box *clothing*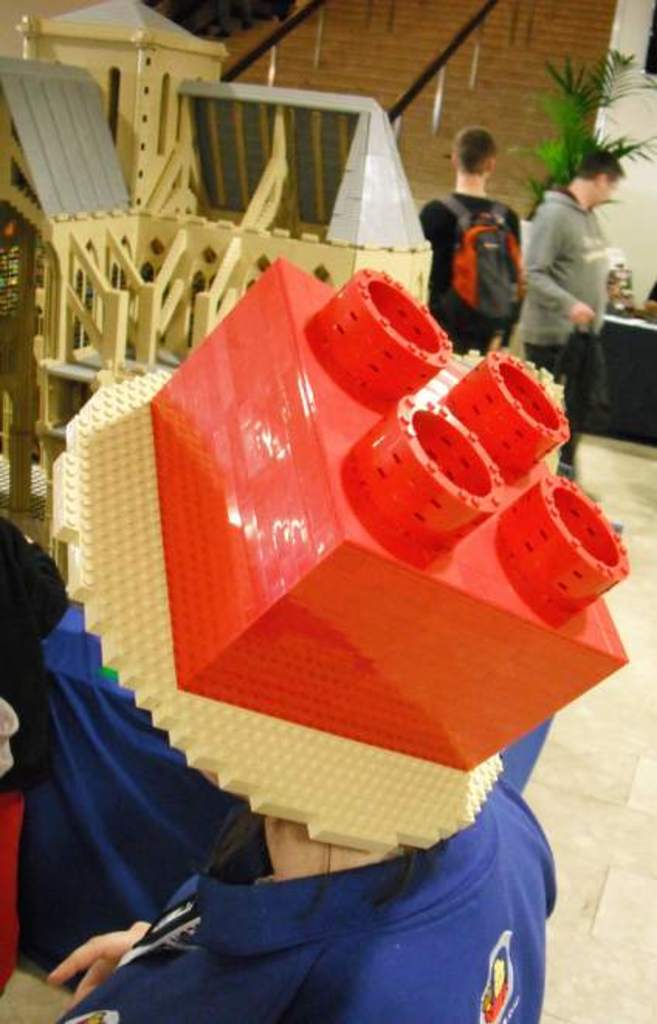
bbox=[40, 833, 553, 1016]
